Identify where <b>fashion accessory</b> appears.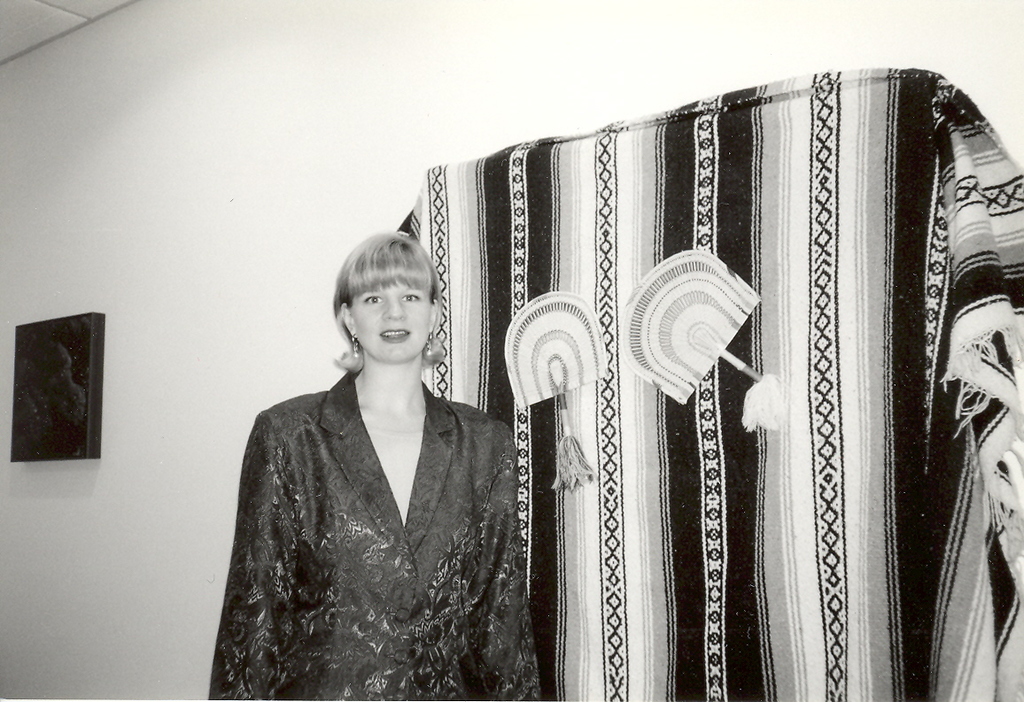
Appears at x1=423 y1=330 x2=446 y2=369.
